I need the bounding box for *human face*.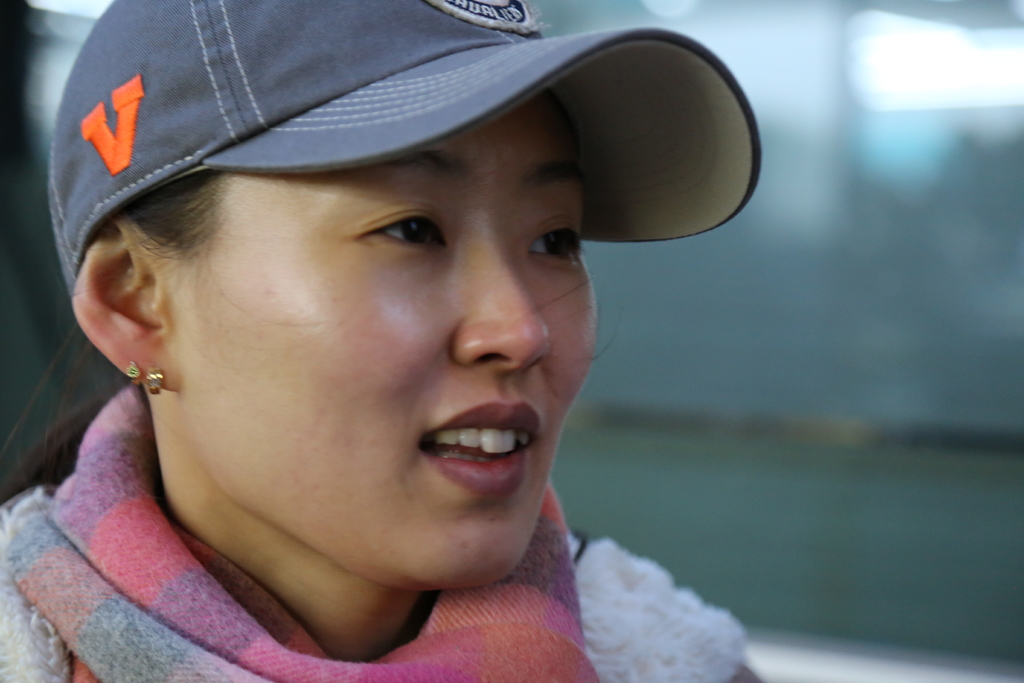
Here it is: (176,90,596,583).
